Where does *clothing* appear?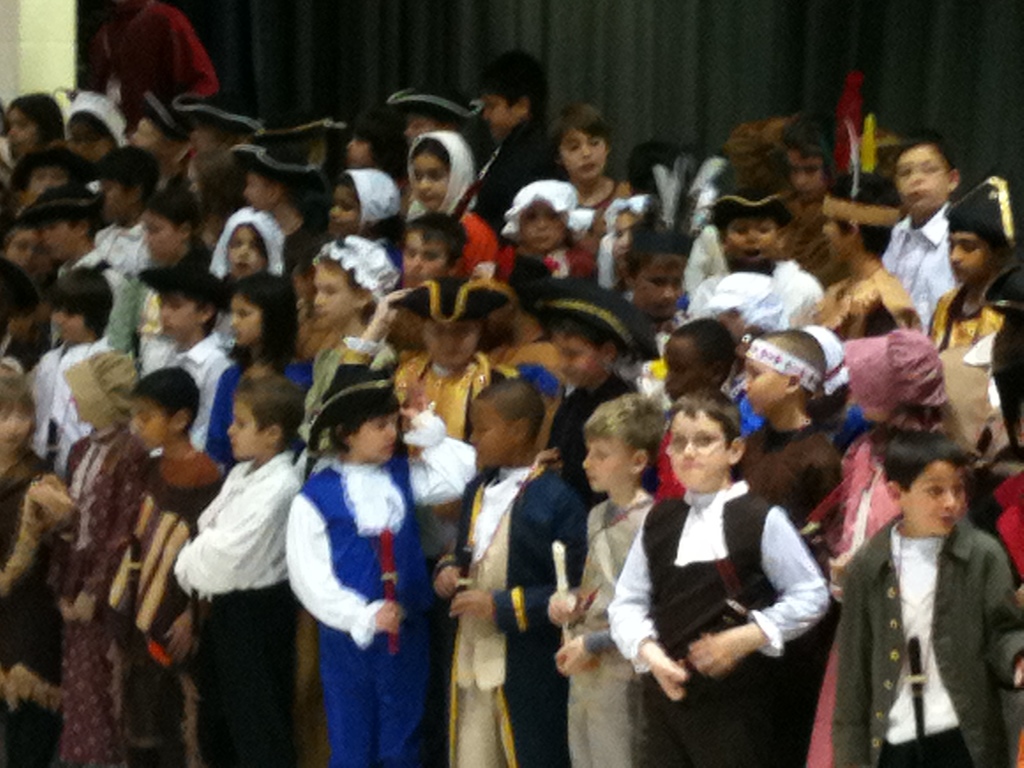
Appears at [392, 84, 481, 125].
